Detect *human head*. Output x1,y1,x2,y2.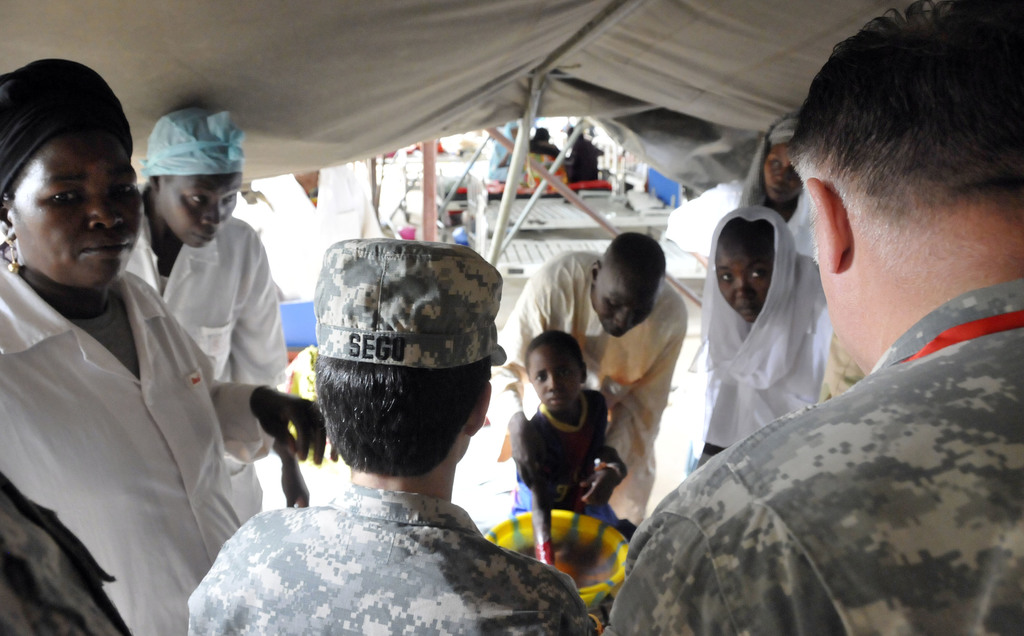
307,231,509,520.
